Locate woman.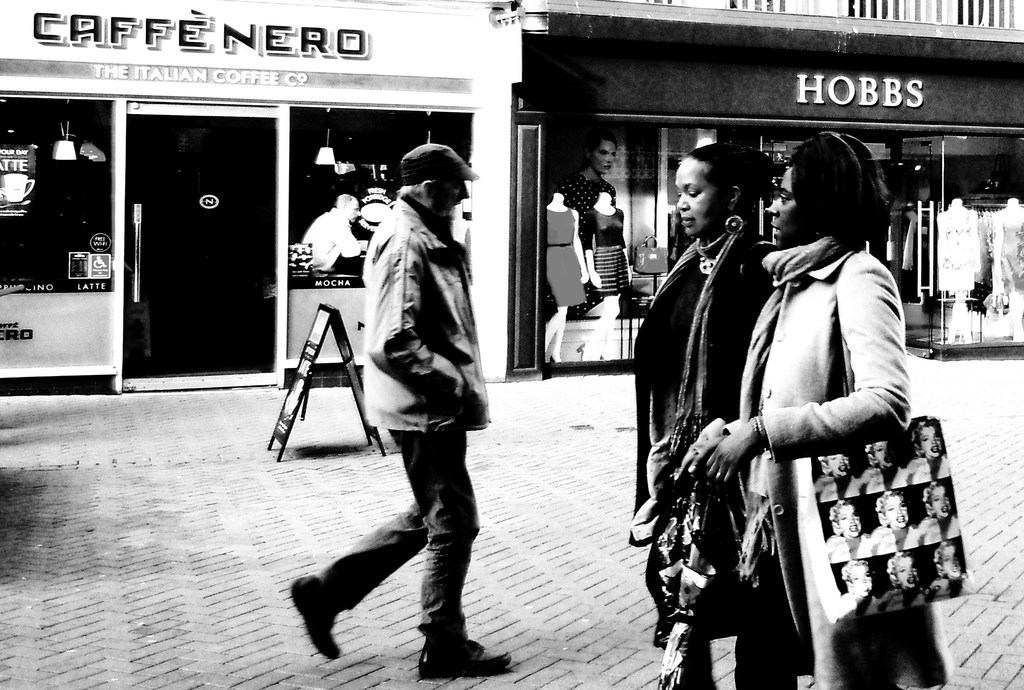
Bounding box: {"x1": 885, "y1": 551, "x2": 925, "y2": 609}.
